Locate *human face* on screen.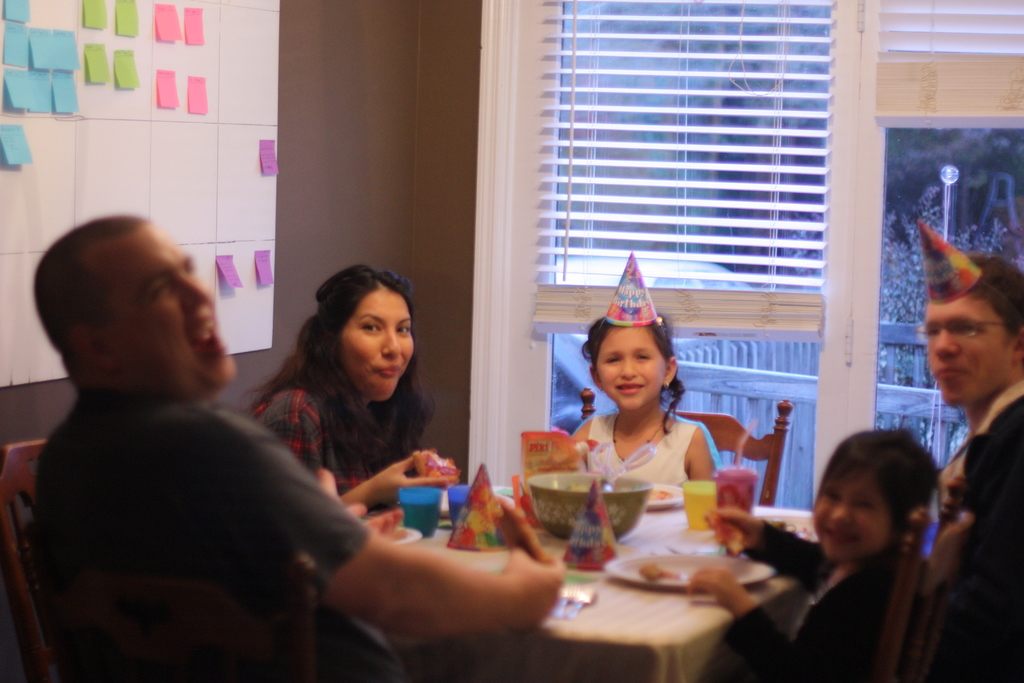
On screen at l=601, t=325, r=669, b=409.
